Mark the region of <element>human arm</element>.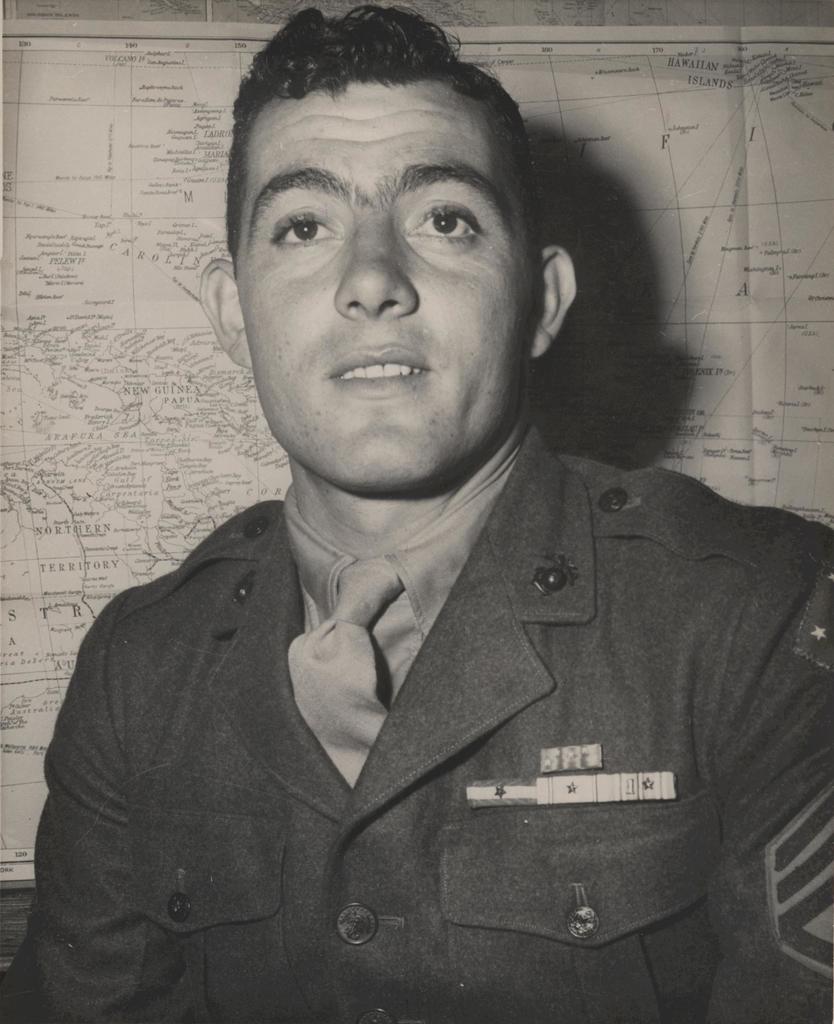
Region: {"x1": 710, "y1": 529, "x2": 833, "y2": 1023}.
